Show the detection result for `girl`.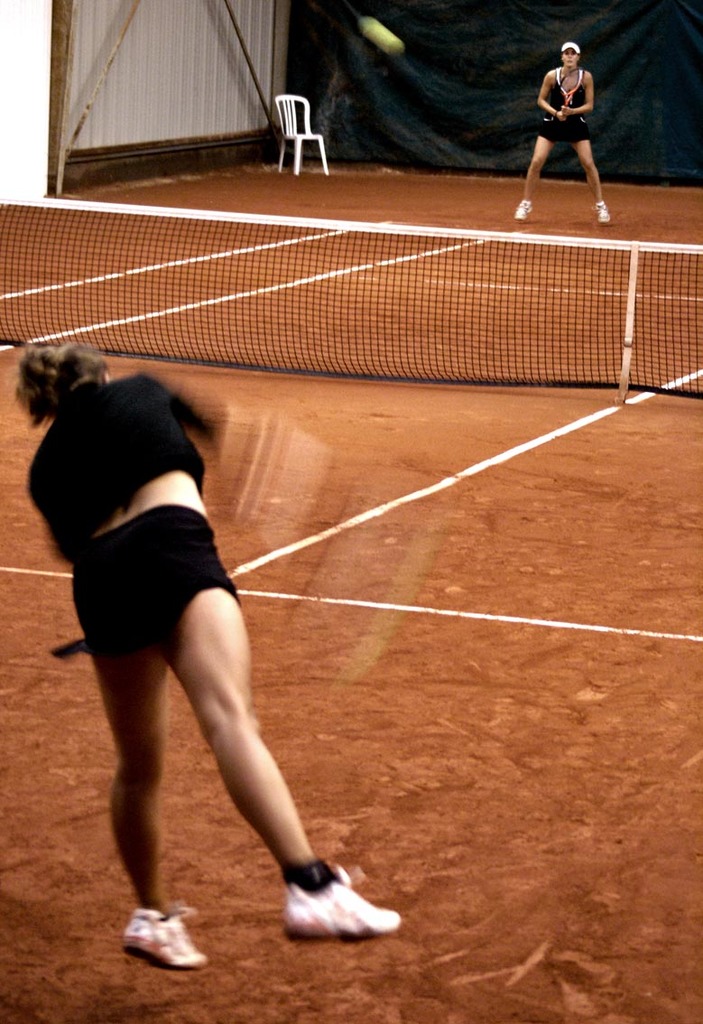
bbox=[14, 342, 408, 974].
